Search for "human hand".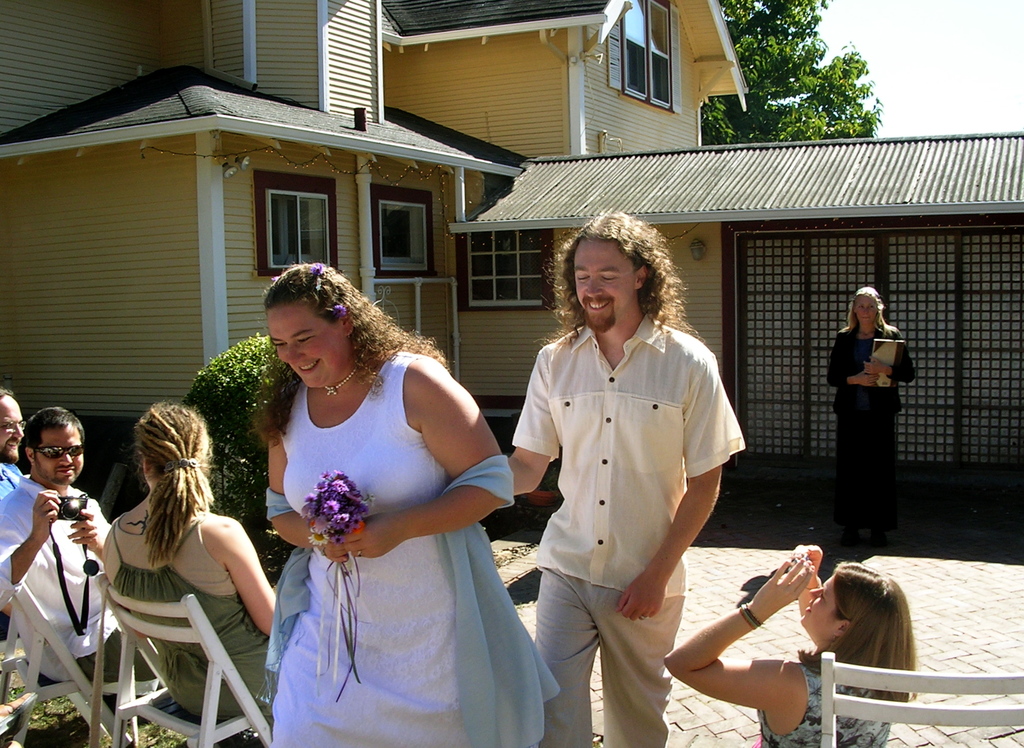
Found at (left=788, top=544, right=823, bottom=581).
